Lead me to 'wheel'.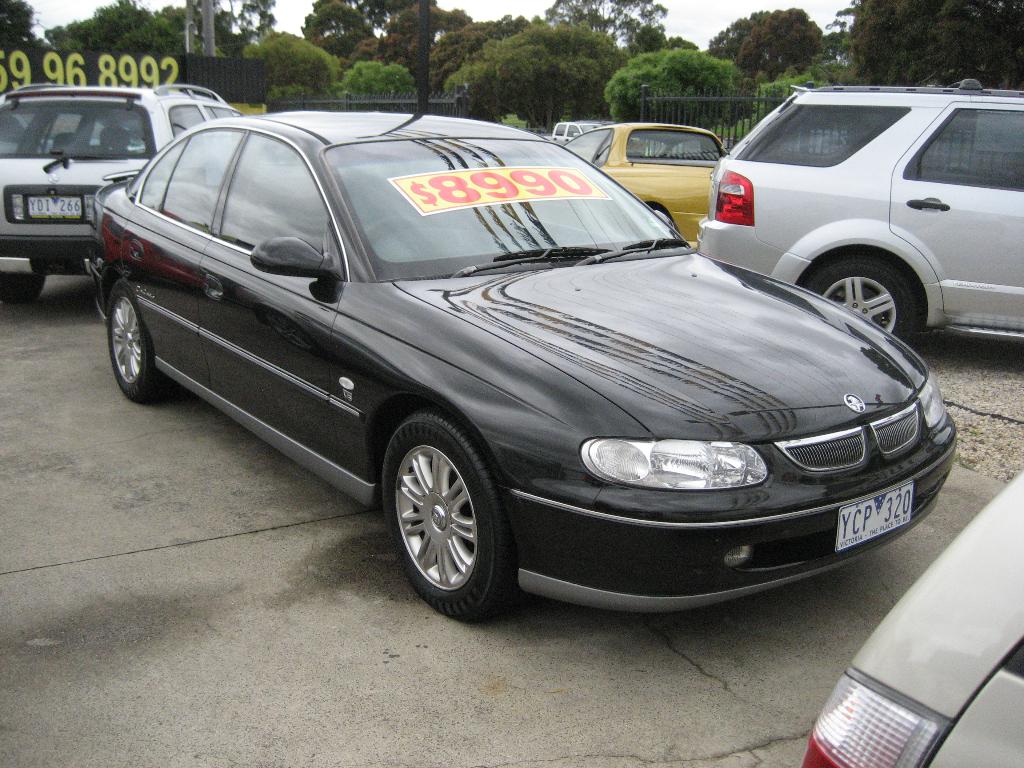
Lead to [378, 422, 514, 615].
